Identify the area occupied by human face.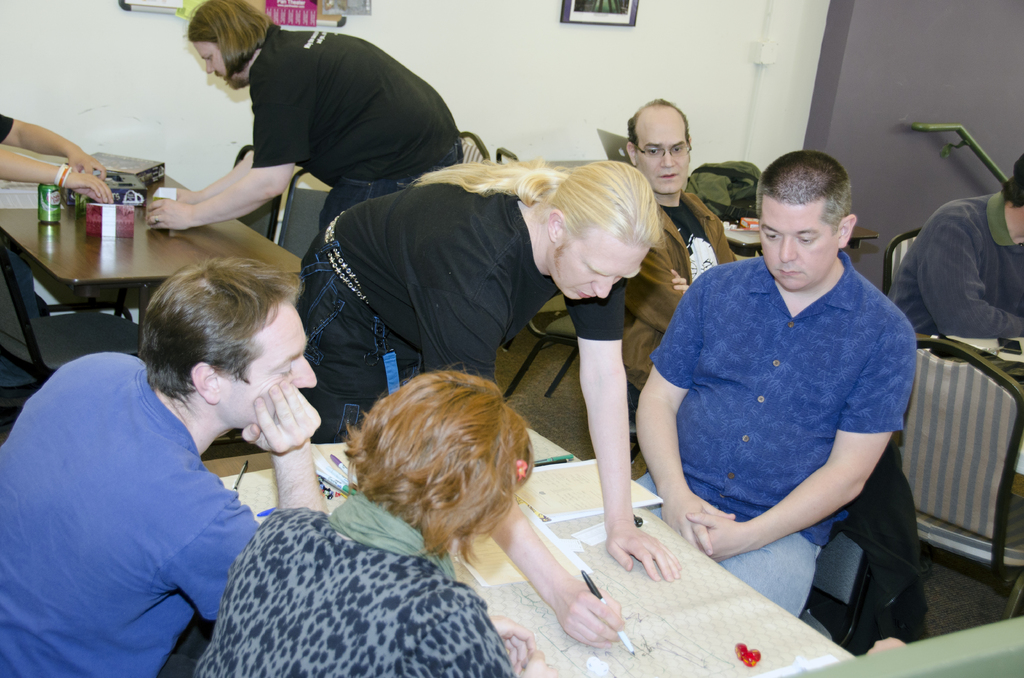
Area: bbox(191, 42, 246, 87).
